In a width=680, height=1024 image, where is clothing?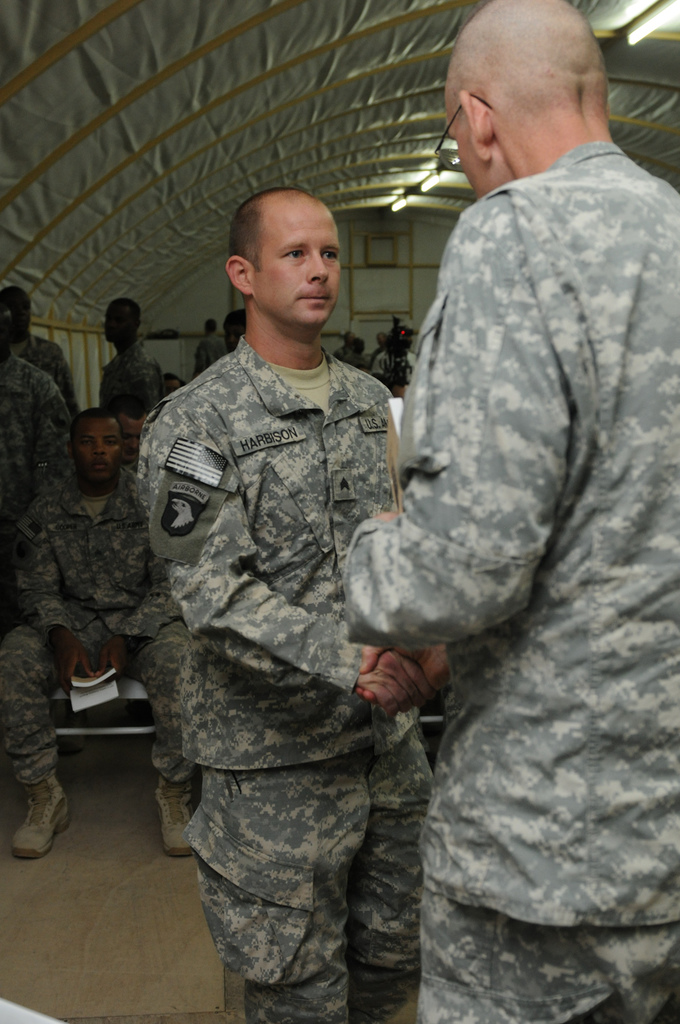
region(0, 127, 679, 1018).
